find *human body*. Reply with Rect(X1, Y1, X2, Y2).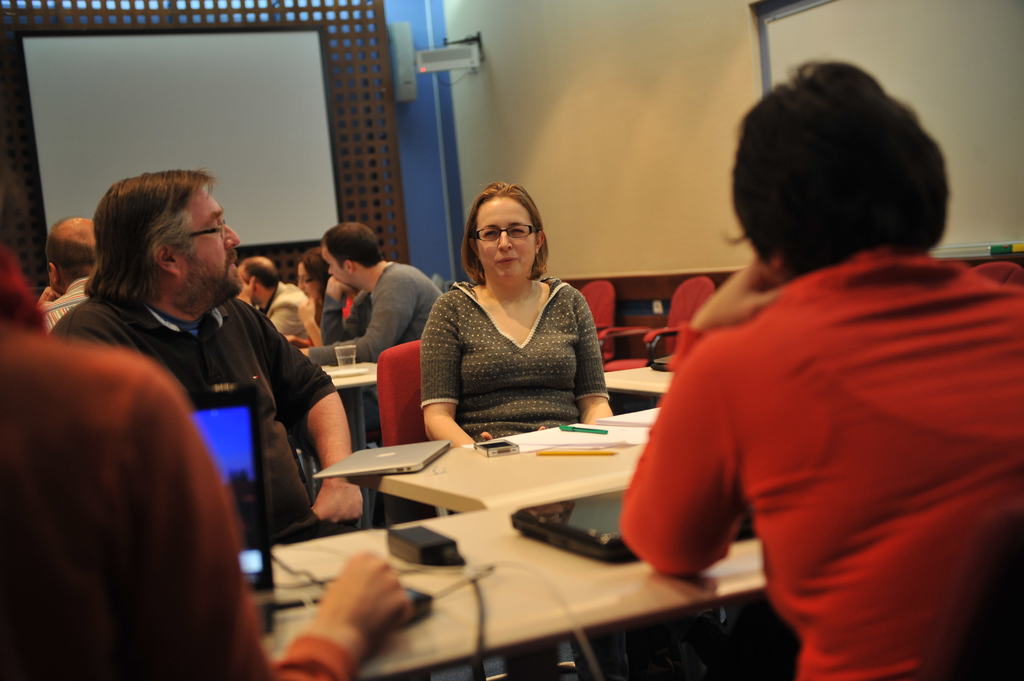
Rect(50, 287, 362, 529).
